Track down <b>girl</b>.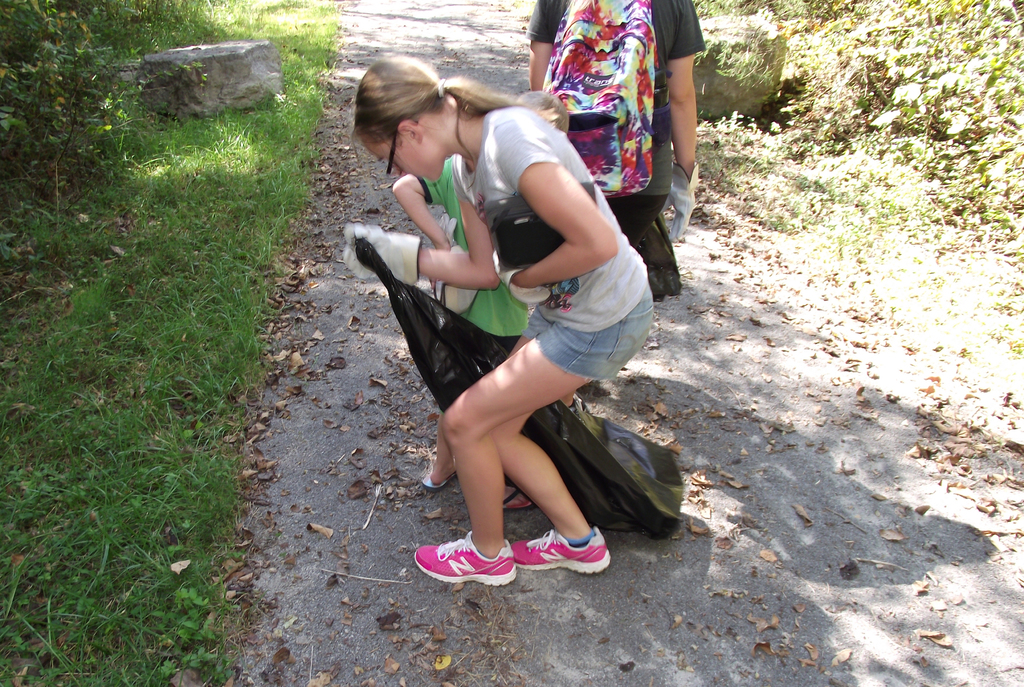
Tracked to <box>355,47,653,585</box>.
